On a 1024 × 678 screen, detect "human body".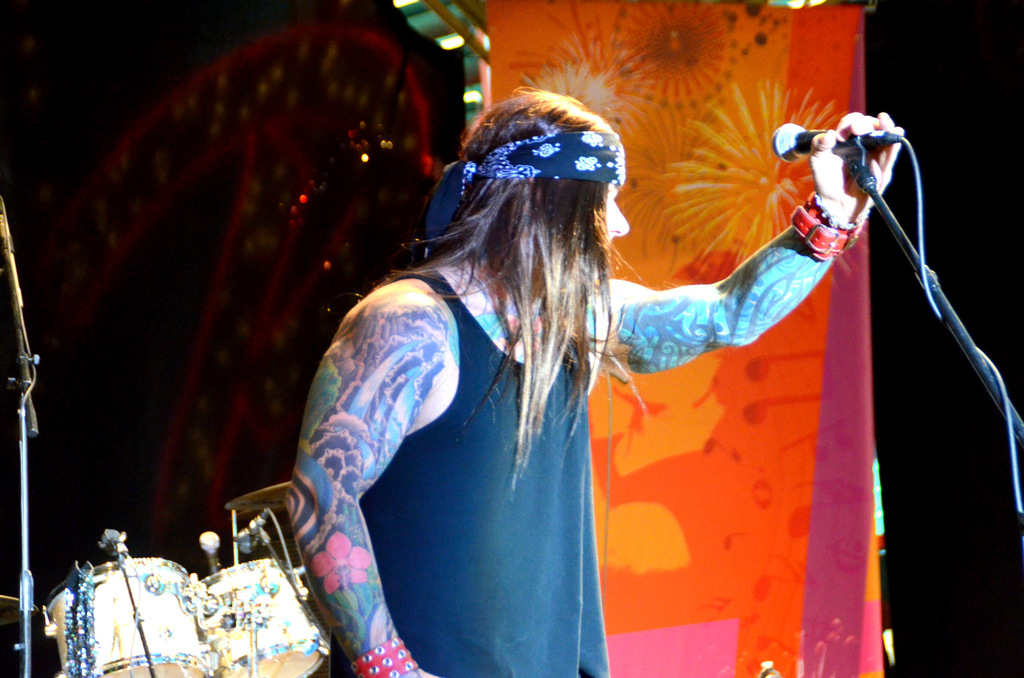
detection(295, 90, 883, 675).
